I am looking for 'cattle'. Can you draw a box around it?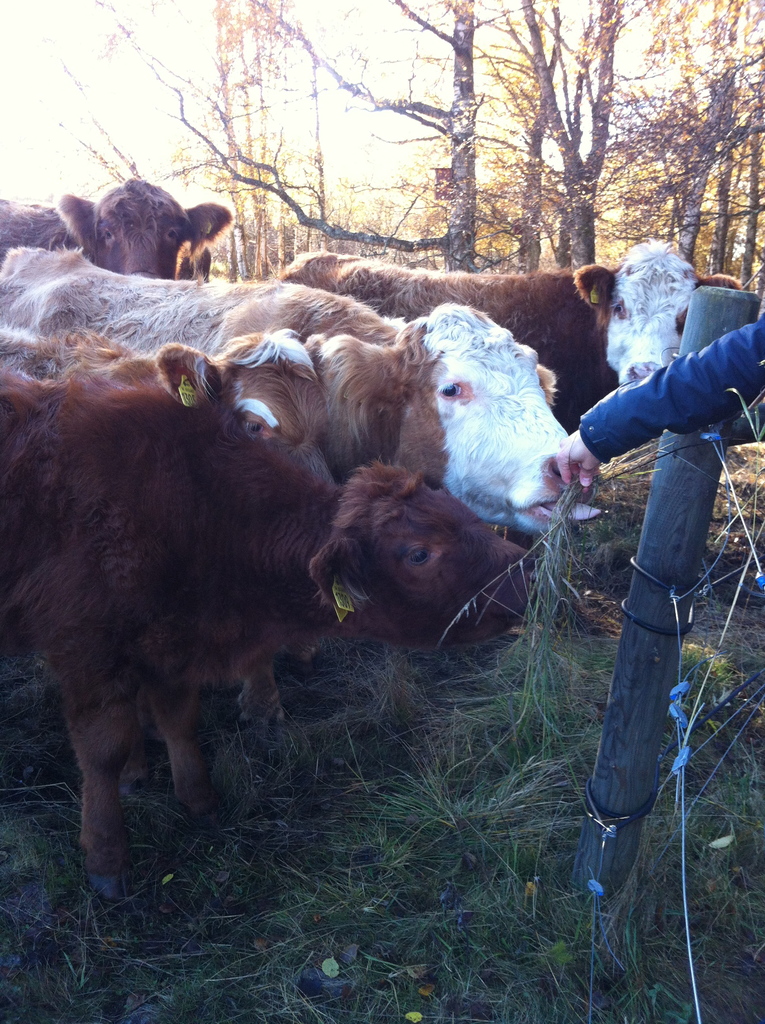
Sure, the bounding box is 0,323,331,488.
